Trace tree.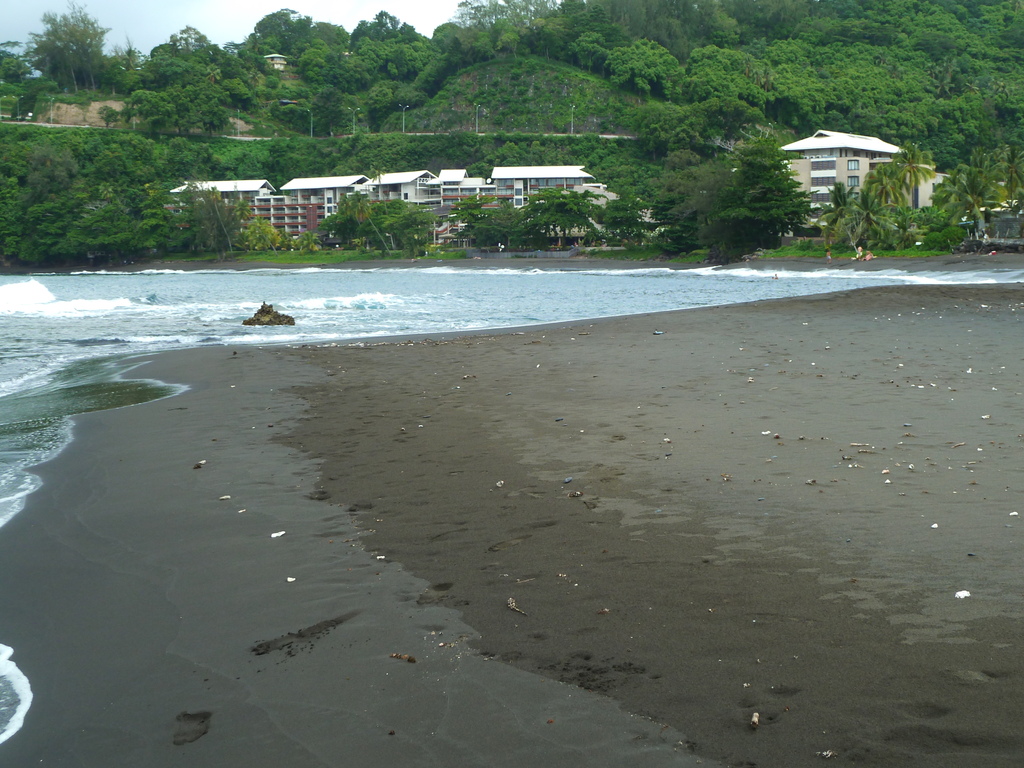
Traced to [left=253, top=6, right=320, bottom=66].
